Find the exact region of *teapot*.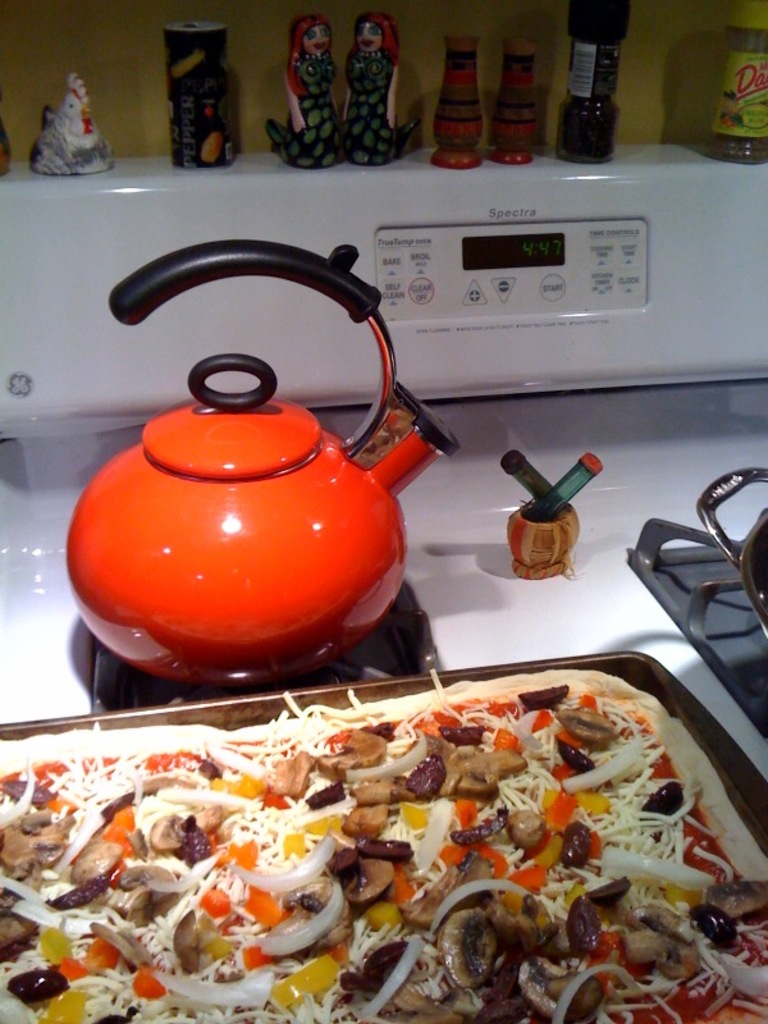
Exact region: detection(65, 244, 461, 686).
